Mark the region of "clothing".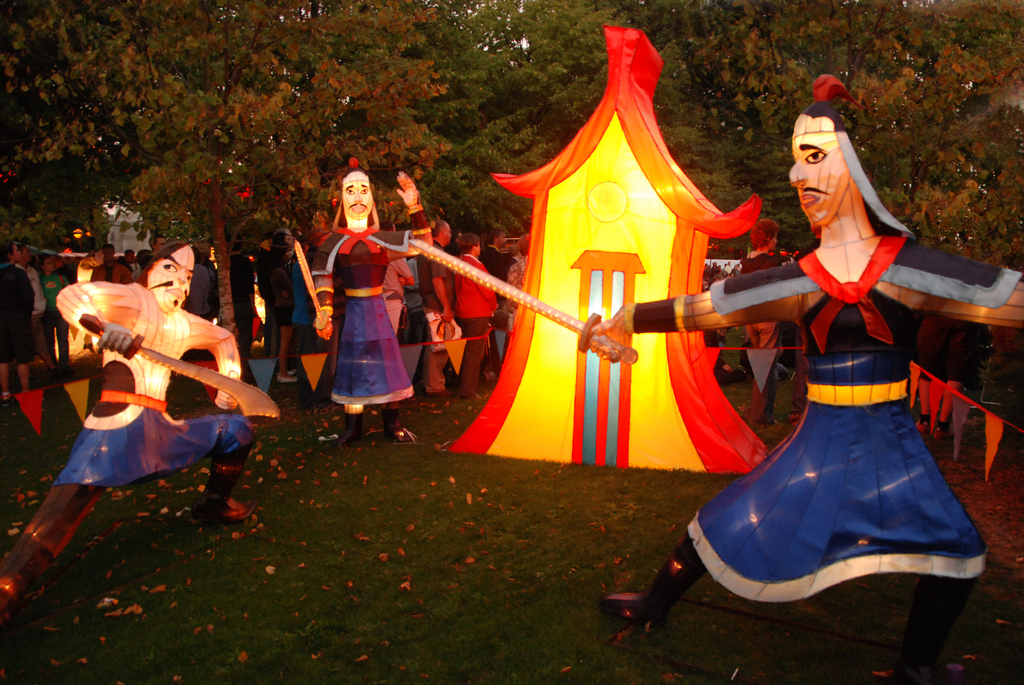
Region: {"x1": 297, "y1": 224, "x2": 433, "y2": 411}.
